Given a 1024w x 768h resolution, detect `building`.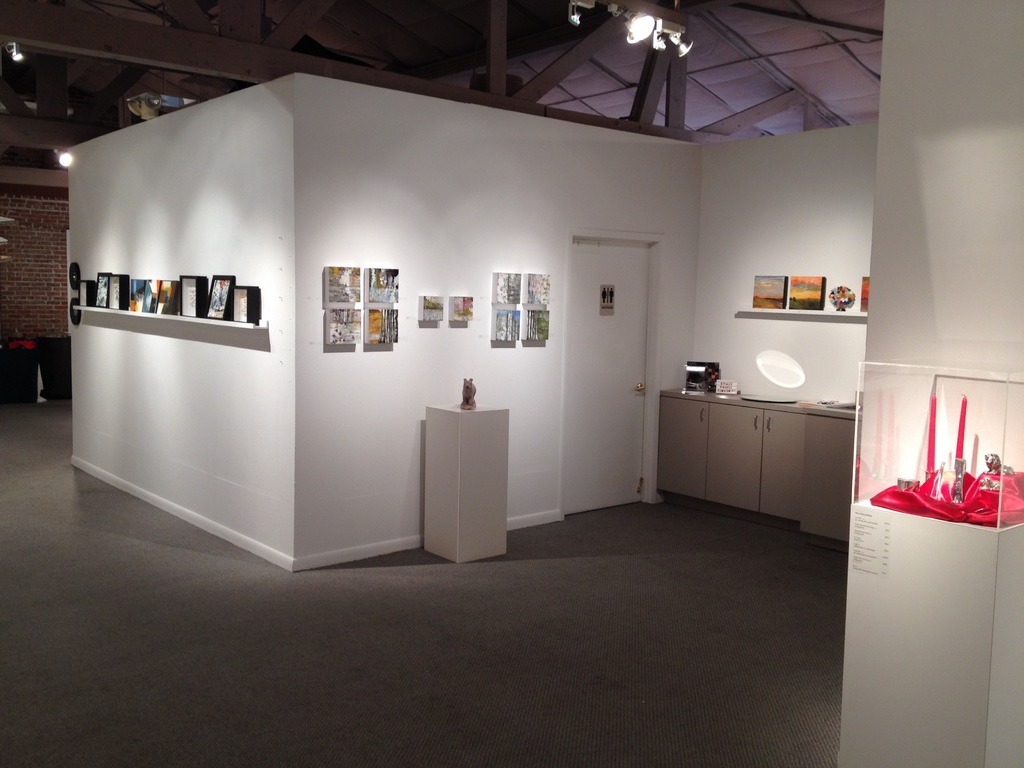
{"x1": 0, "y1": 0, "x2": 1023, "y2": 764}.
